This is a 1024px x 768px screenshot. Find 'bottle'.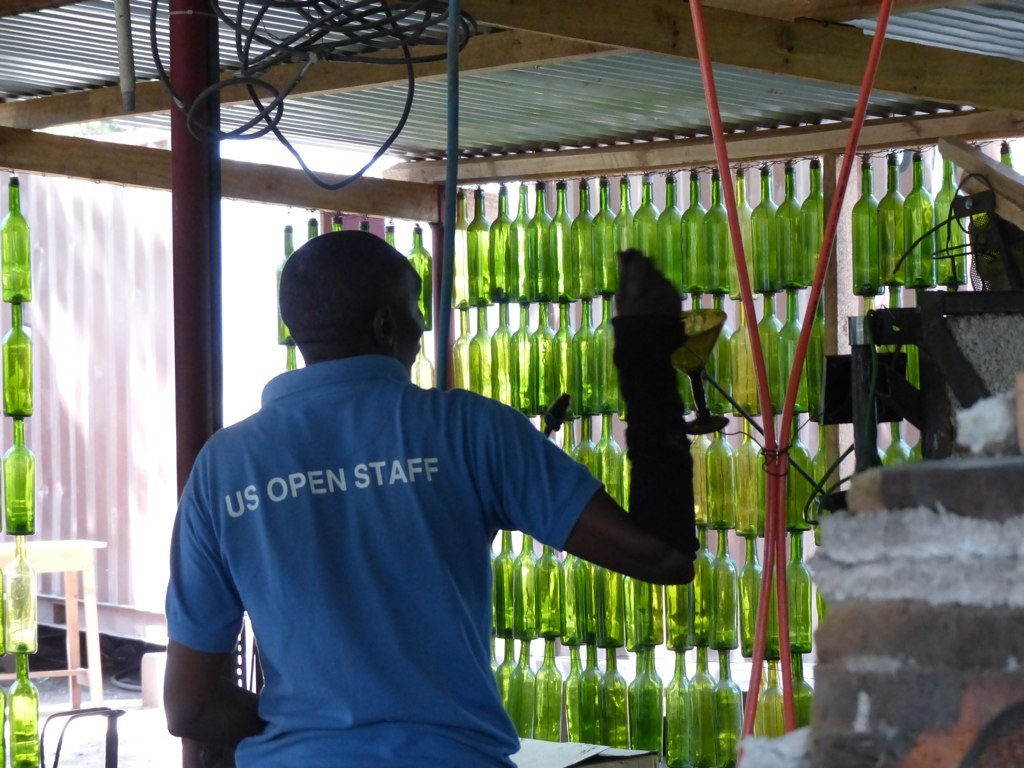
Bounding box: [0, 682, 9, 767].
